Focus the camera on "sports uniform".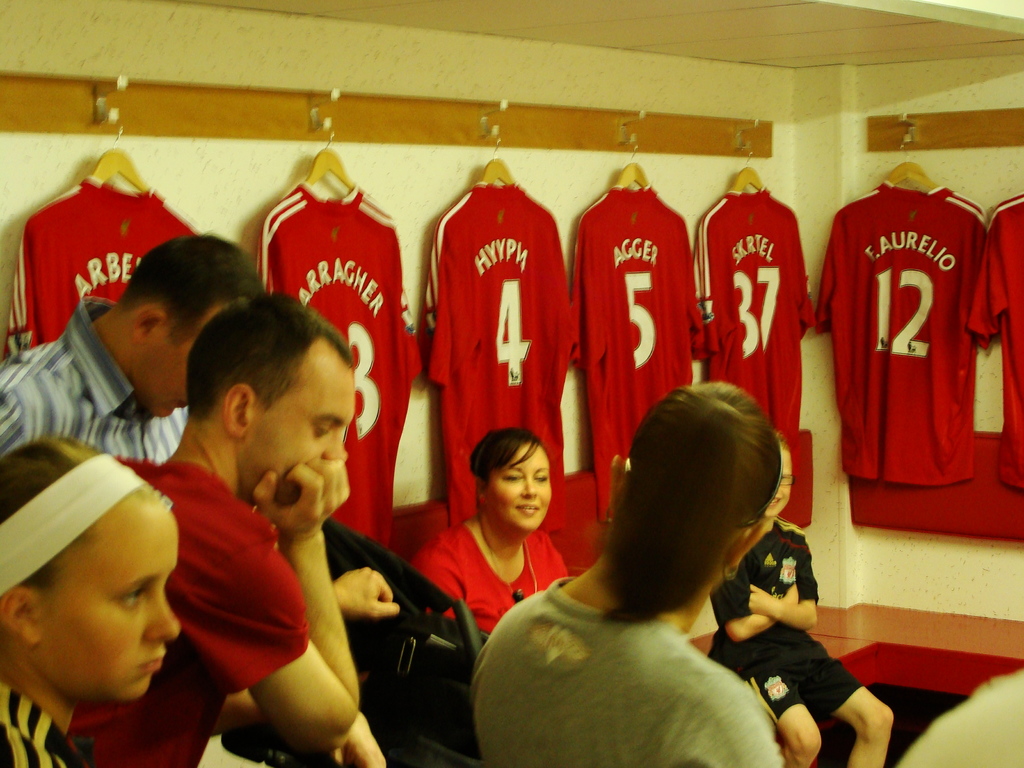
Focus region: 0 677 76 767.
